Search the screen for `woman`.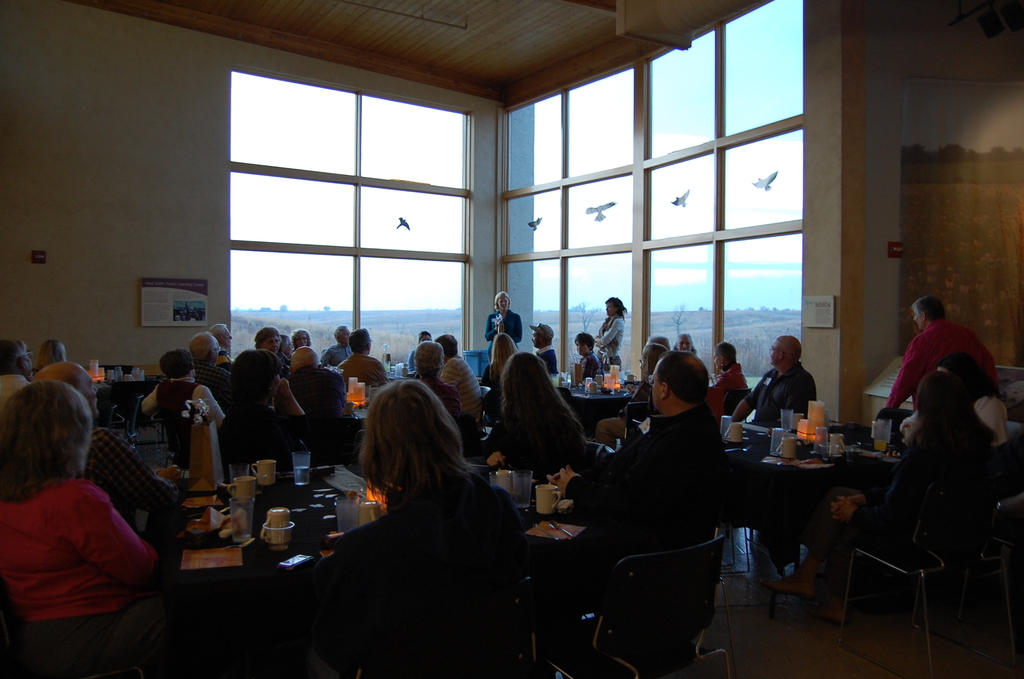
Found at (x1=895, y1=353, x2=1014, y2=466).
